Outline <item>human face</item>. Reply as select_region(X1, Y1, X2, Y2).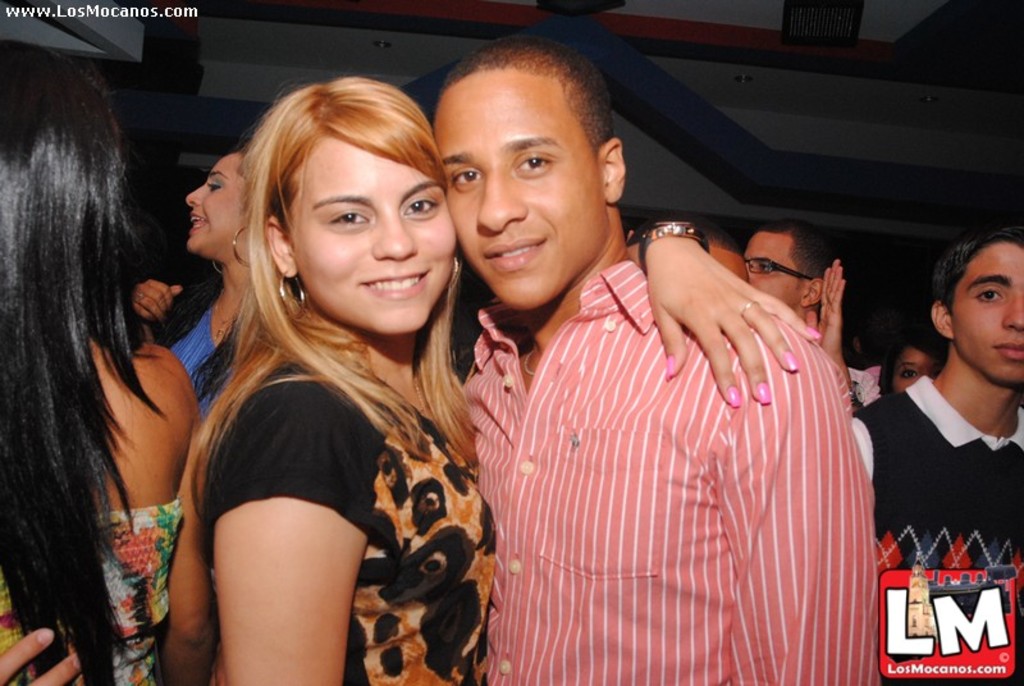
select_region(289, 131, 461, 337).
